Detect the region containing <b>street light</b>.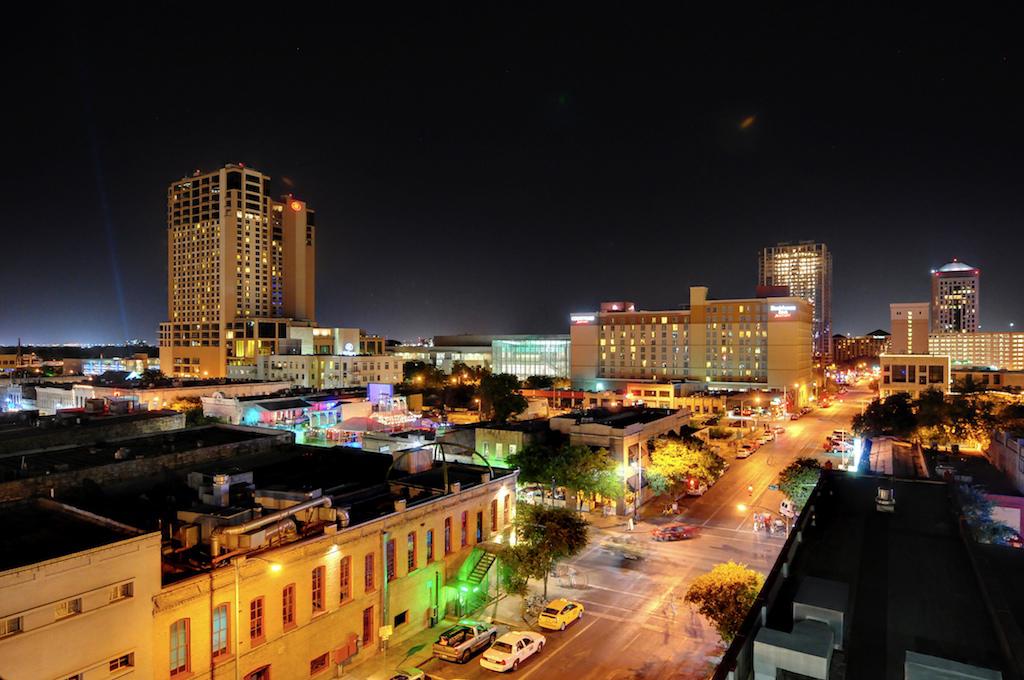
833/427/847/465.
